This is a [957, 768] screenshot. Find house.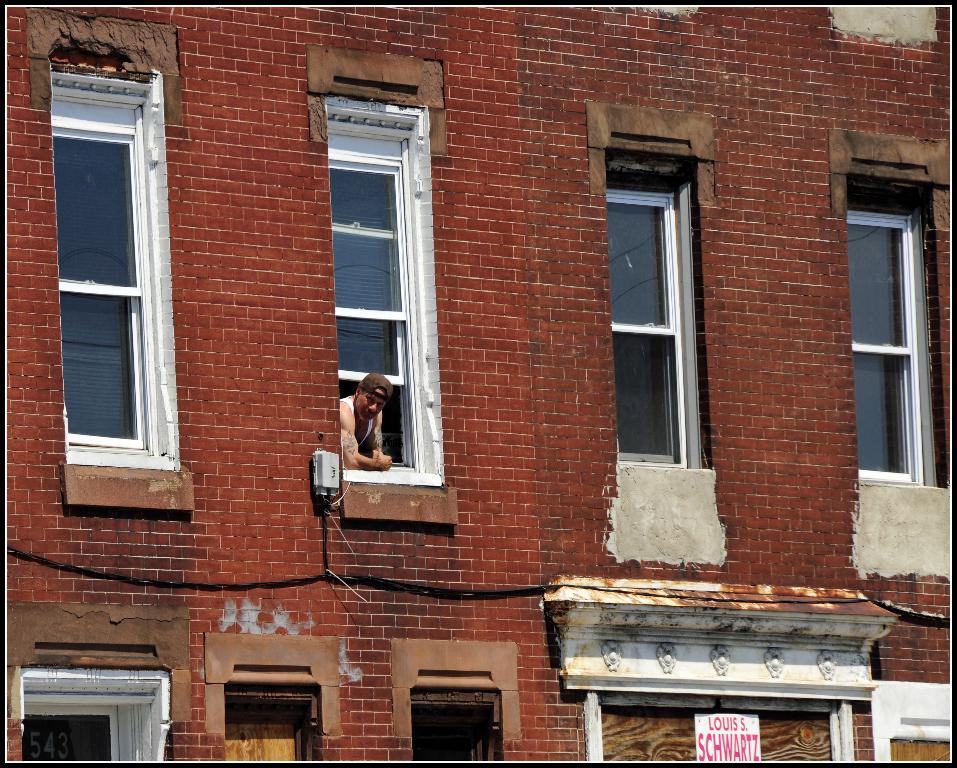
Bounding box: pyautogui.locateOnScreen(5, 0, 947, 767).
